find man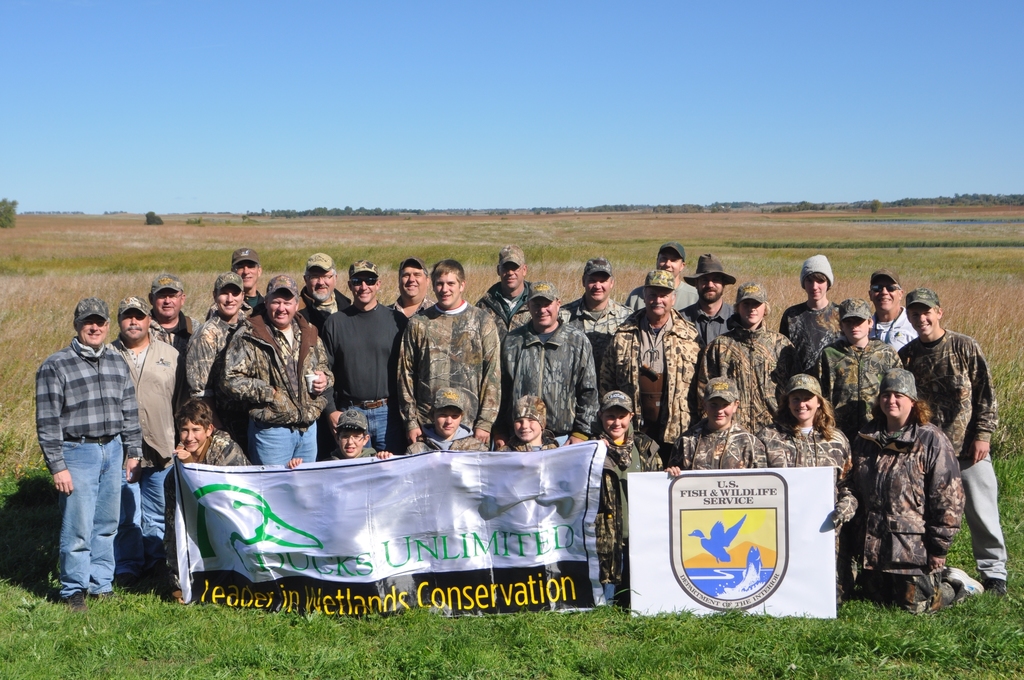
bbox=[870, 270, 920, 355]
